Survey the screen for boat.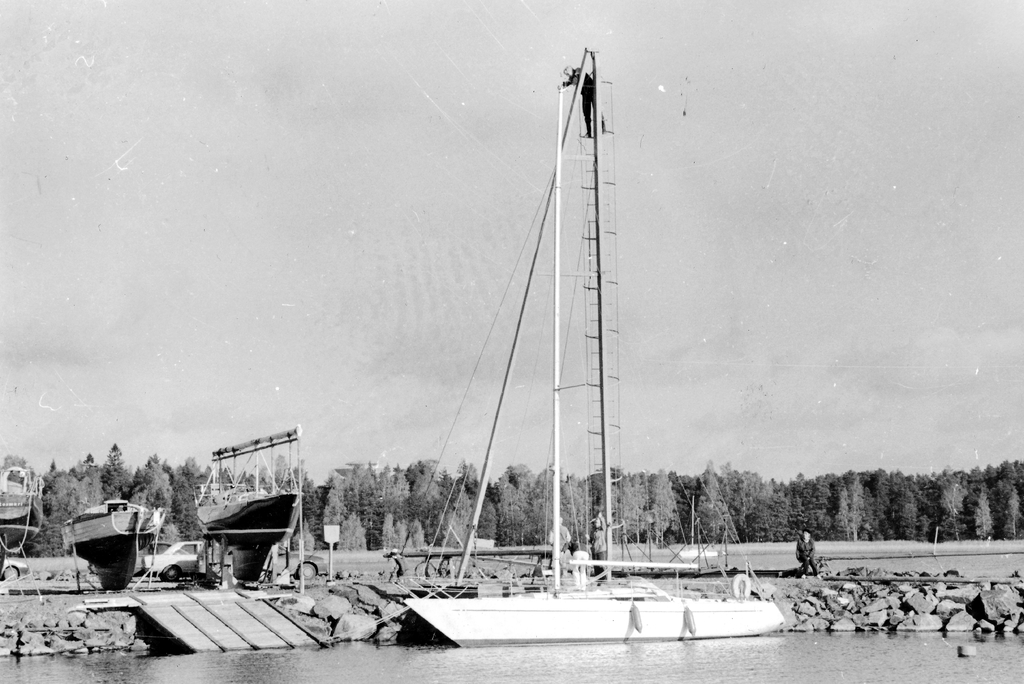
Survey found: bbox=[195, 462, 307, 580].
